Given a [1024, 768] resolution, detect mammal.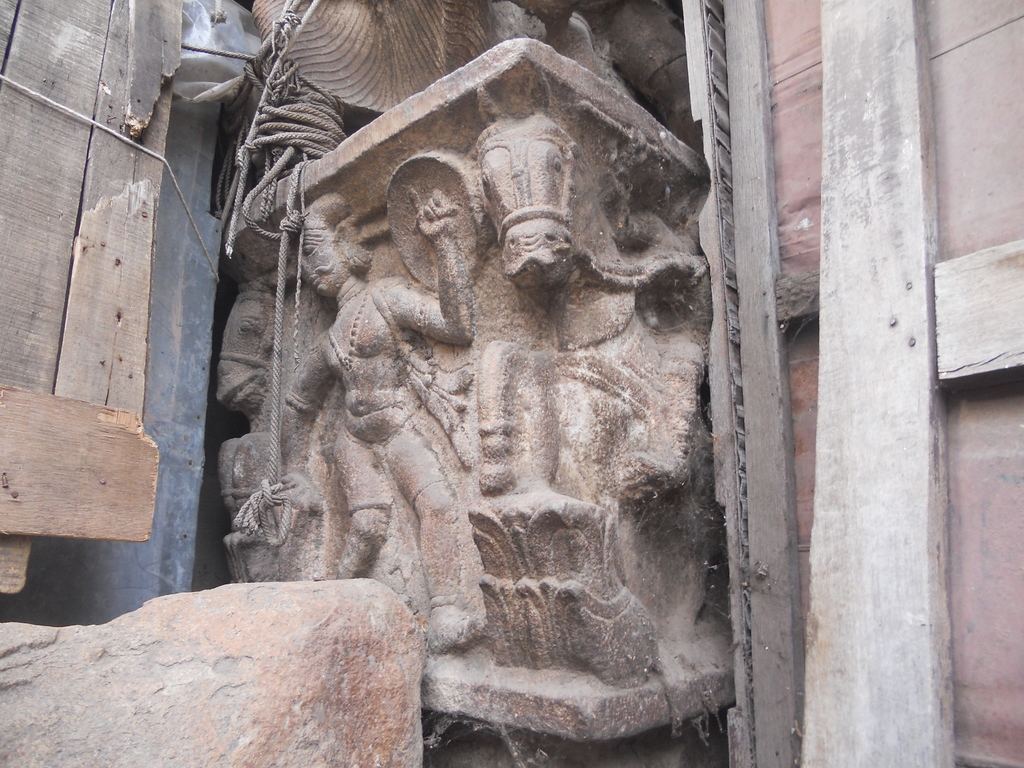
<box>467,87,715,496</box>.
